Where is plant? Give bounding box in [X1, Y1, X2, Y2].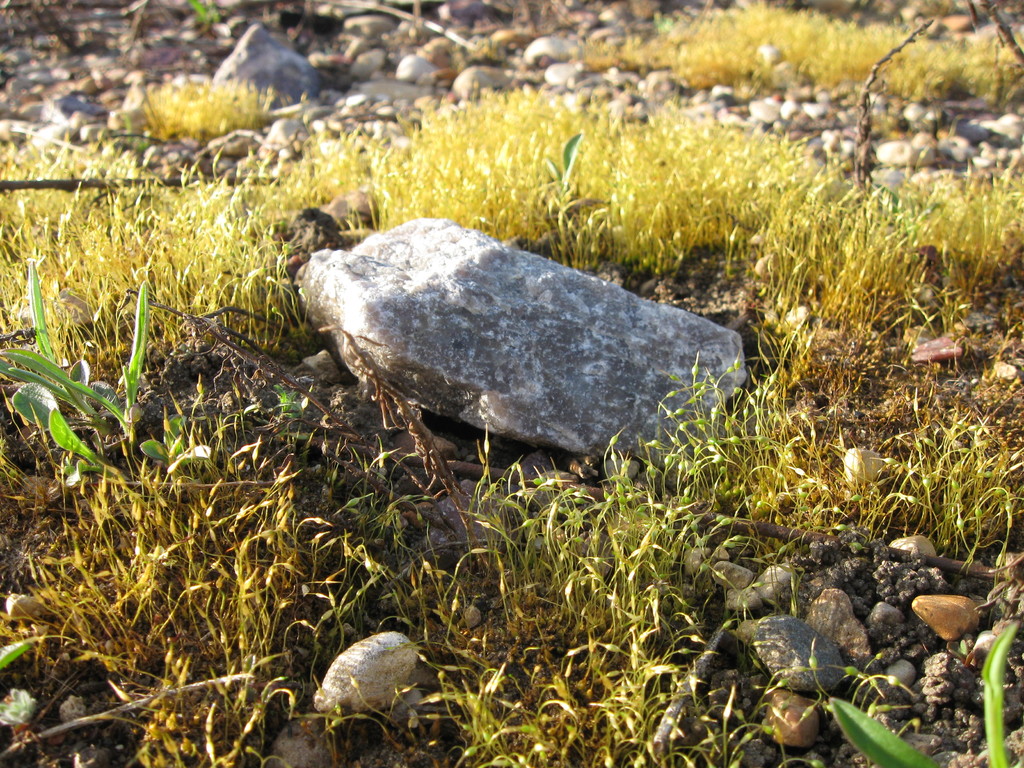
[844, 178, 955, 276].
